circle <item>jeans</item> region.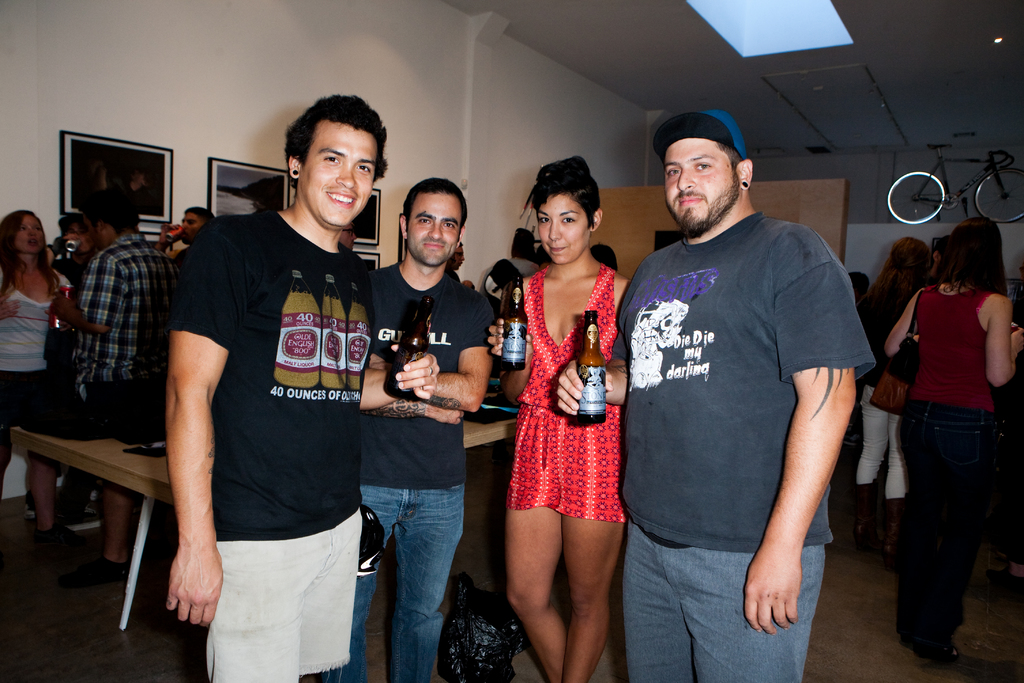
Region: x1=328 y1=481 x2=464 y2=682.
